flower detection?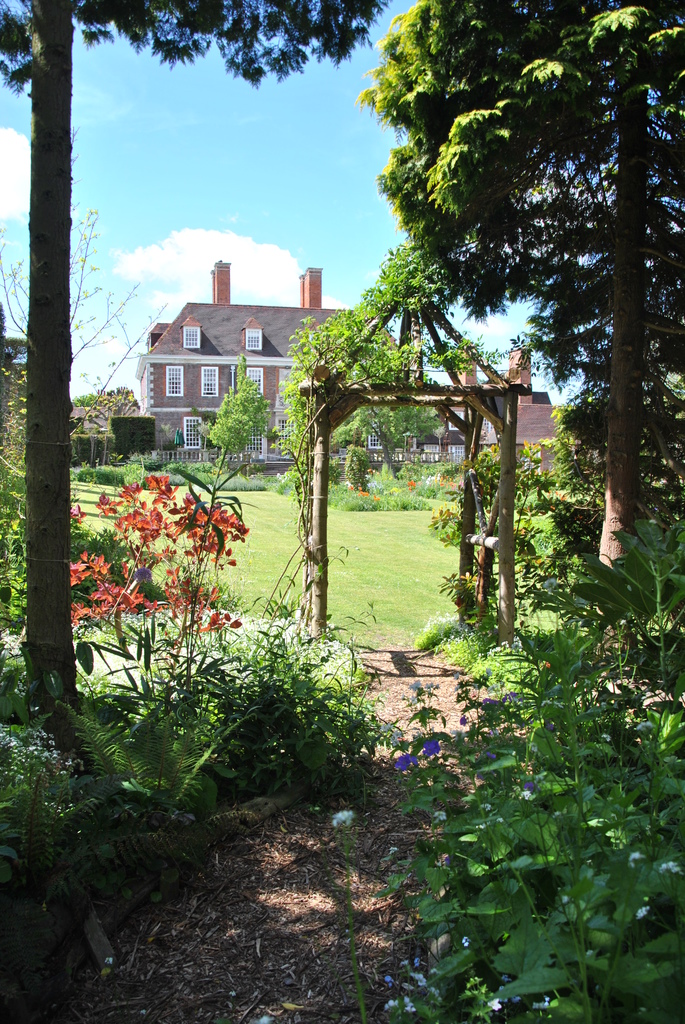
{"left": 397, "top": 472, "right": 411, "bottom": 489}
